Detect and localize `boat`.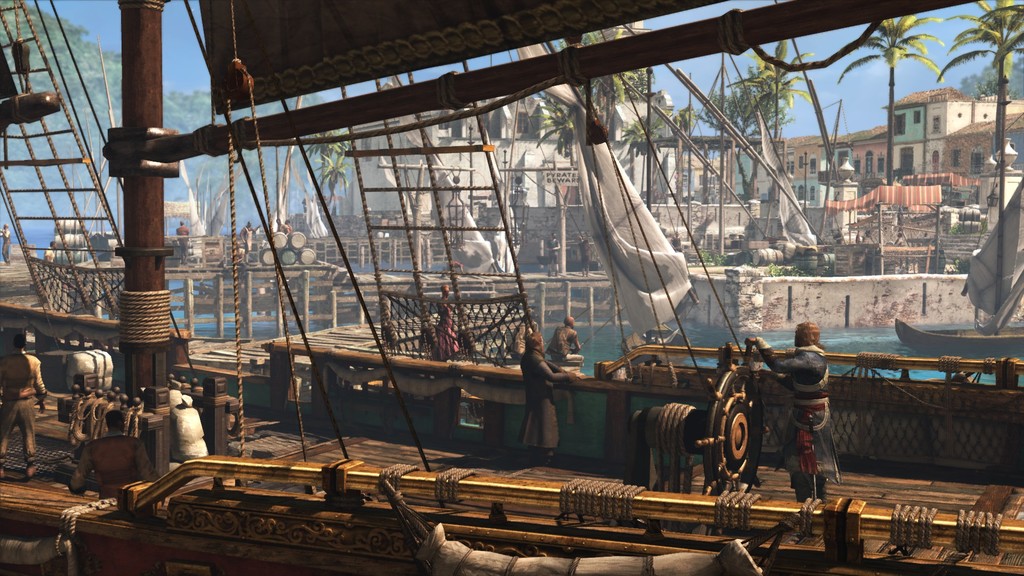
Localized at locate(893, 179, 1023, 358).
